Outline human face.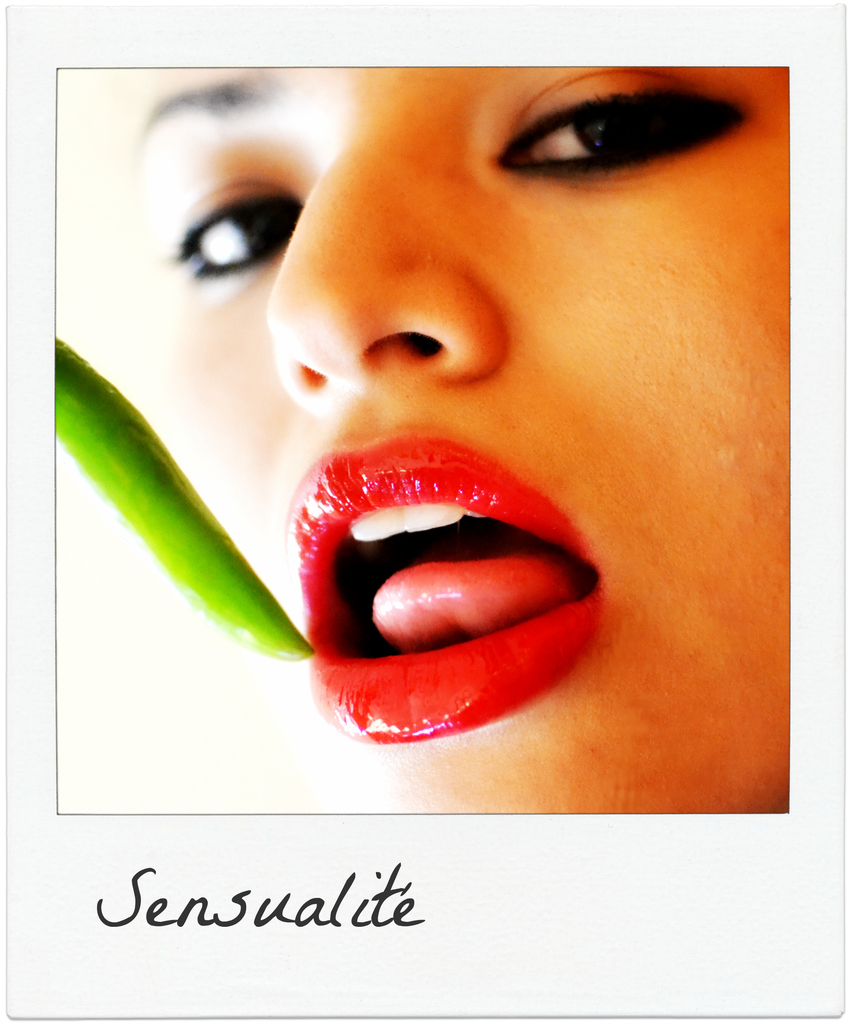
Outline: <bbox>120, 65, 792, 816</bbox>.
